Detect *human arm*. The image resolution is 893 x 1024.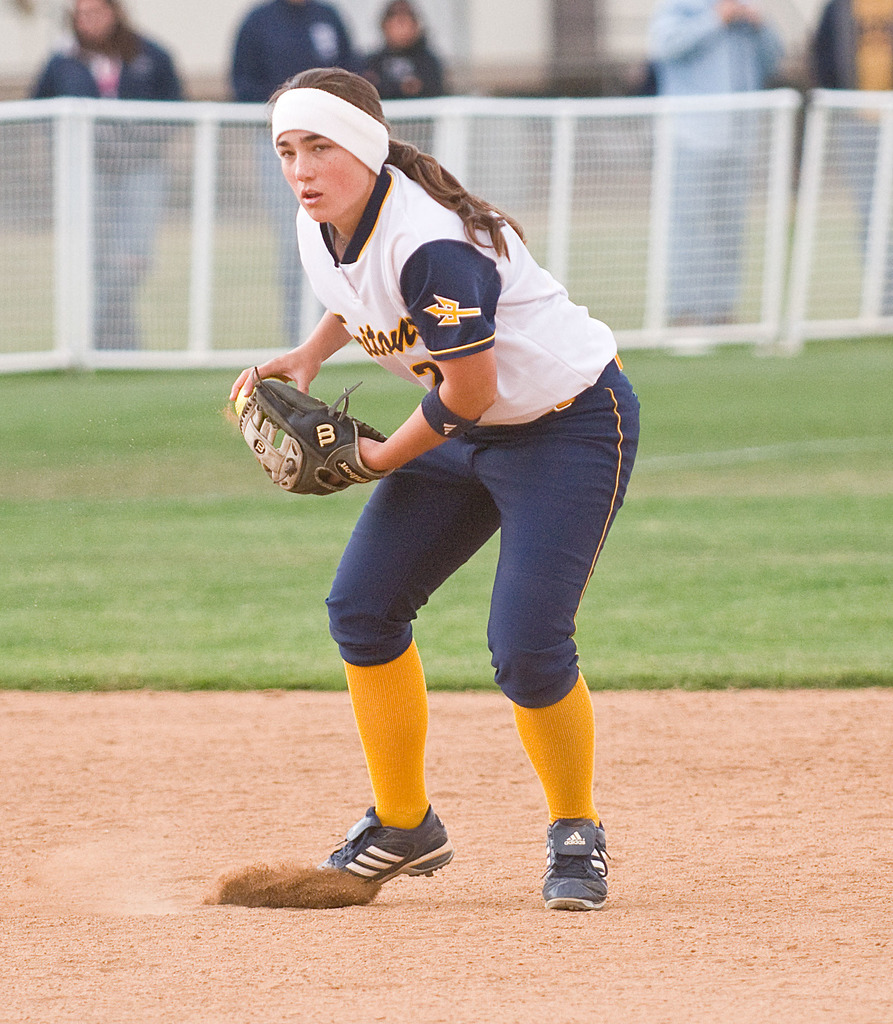
box=[369, 233, 527, 464].
